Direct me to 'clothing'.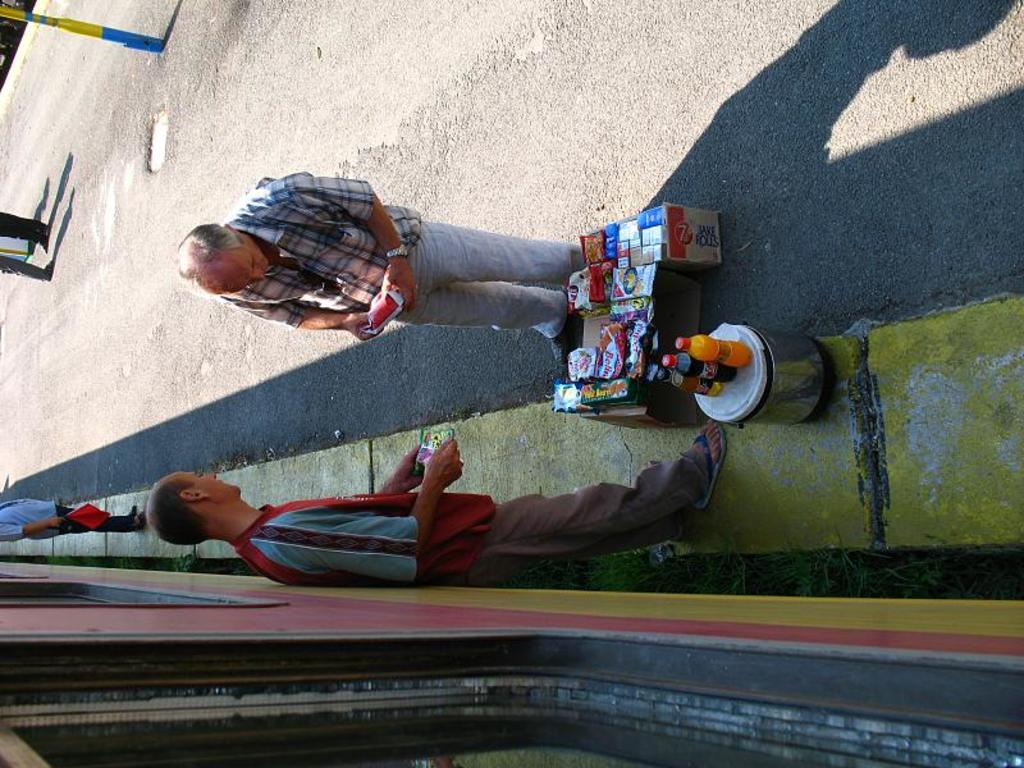
Direction: [x1=239, y1=436, x2=712, y2=559].
